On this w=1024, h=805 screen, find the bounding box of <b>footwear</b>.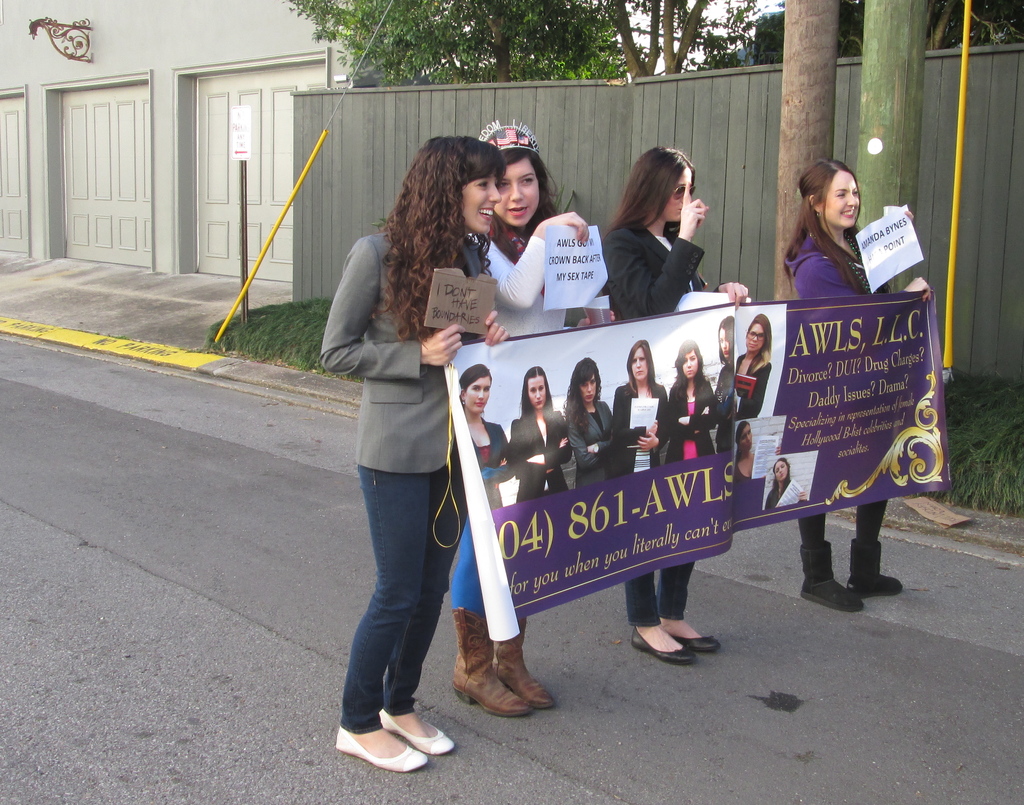
Bounding box: <region>379, 711, 456, 757</region>.
